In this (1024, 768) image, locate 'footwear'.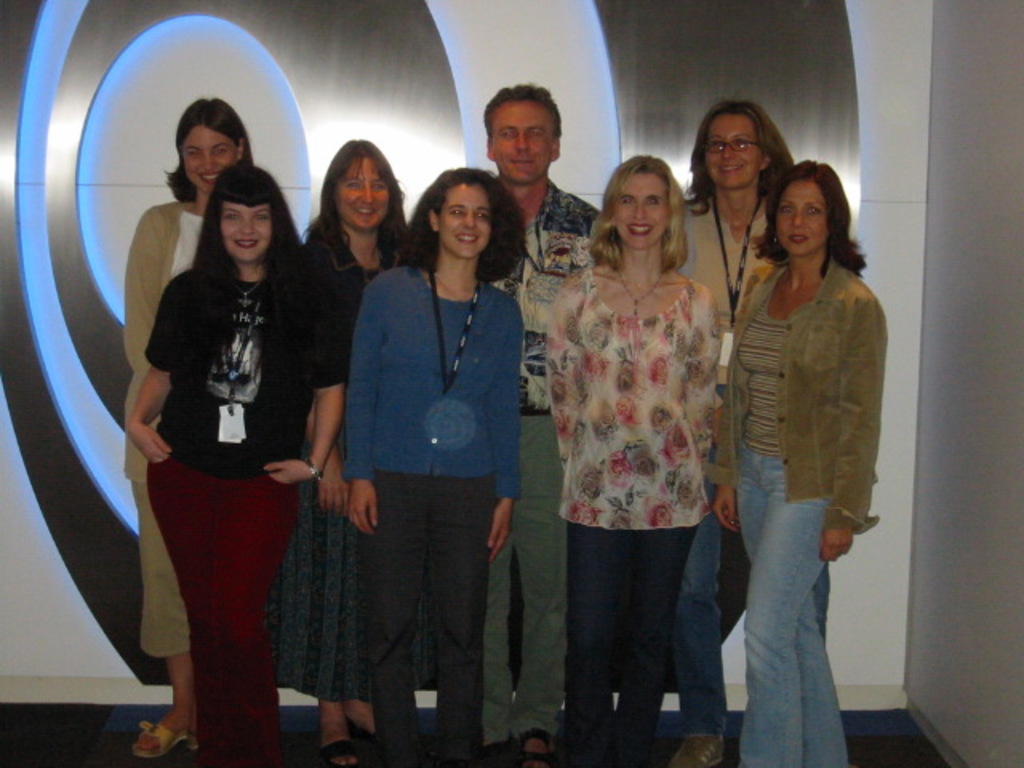
Bounding box: [520, 728, 547, 766].
